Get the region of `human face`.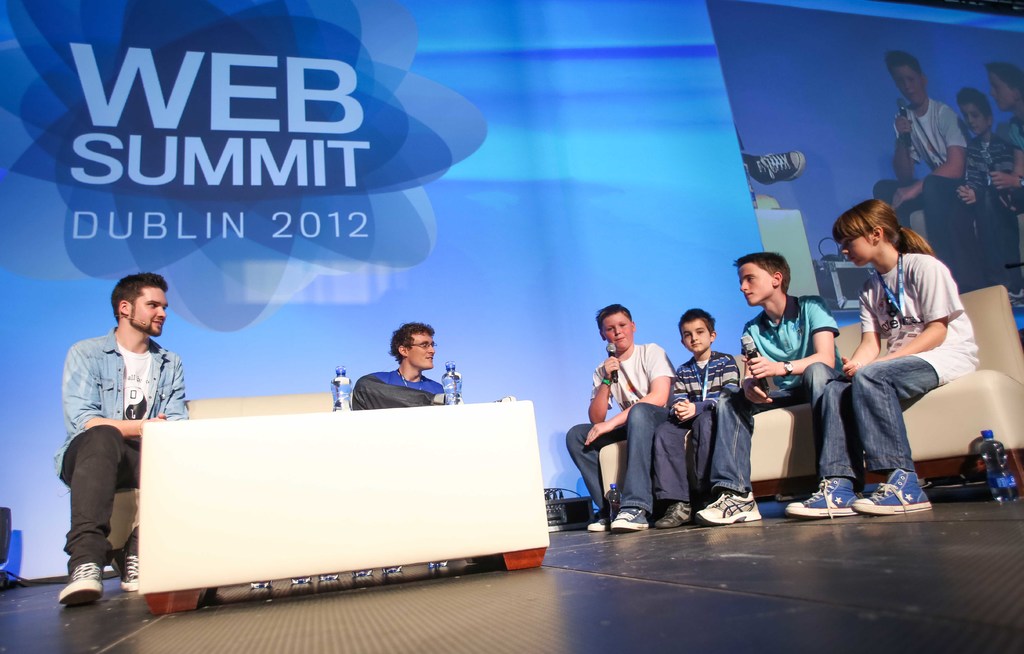
locate(838, 235, 870, 264).
